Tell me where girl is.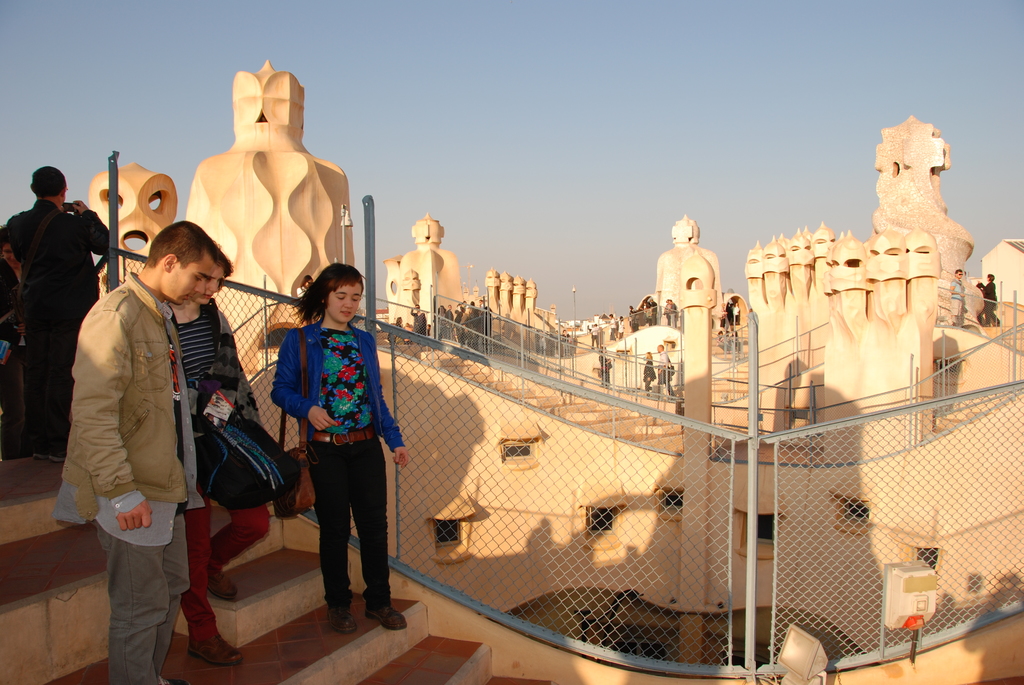
girl is at detection(268, 263, 412, 631).
